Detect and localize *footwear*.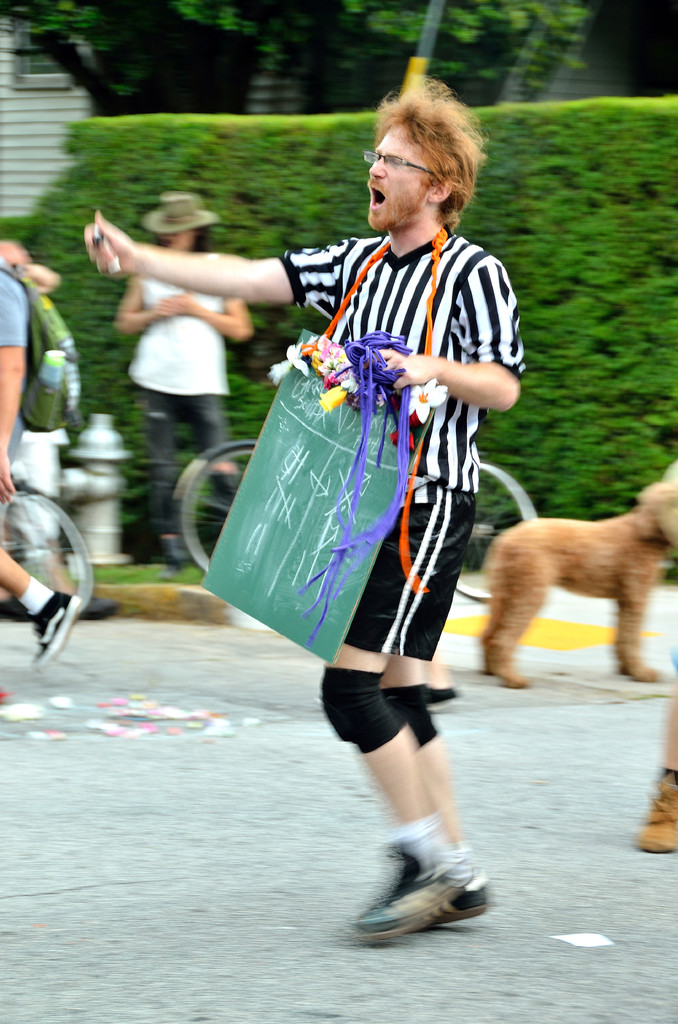
Localized at 149, 531, 197, 579.
